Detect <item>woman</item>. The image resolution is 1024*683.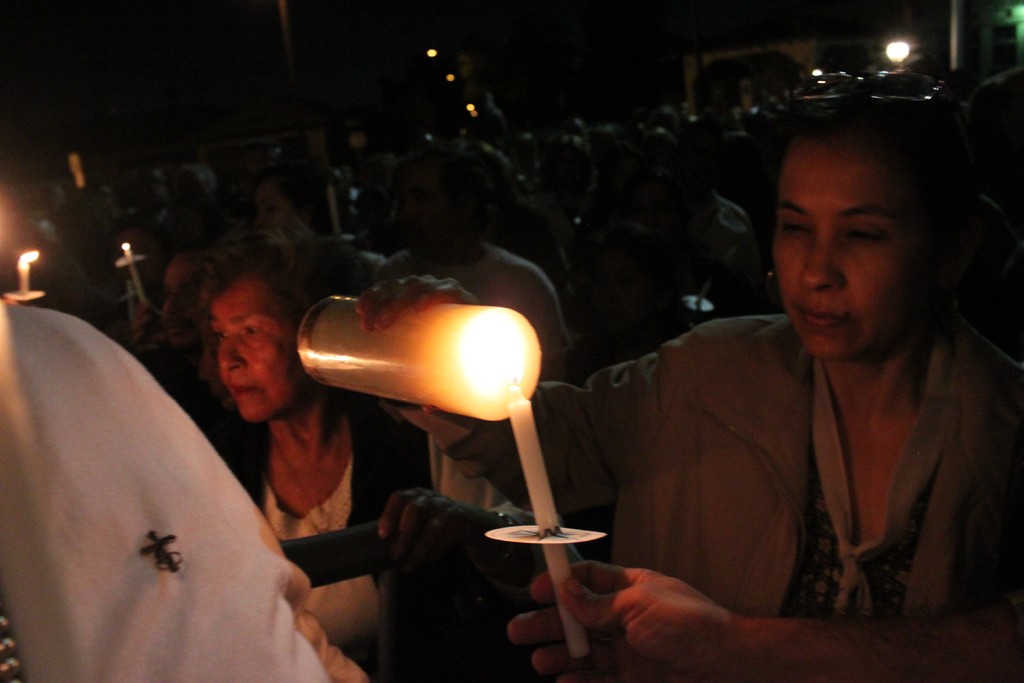
bbox(600, 144, 643, 222).
